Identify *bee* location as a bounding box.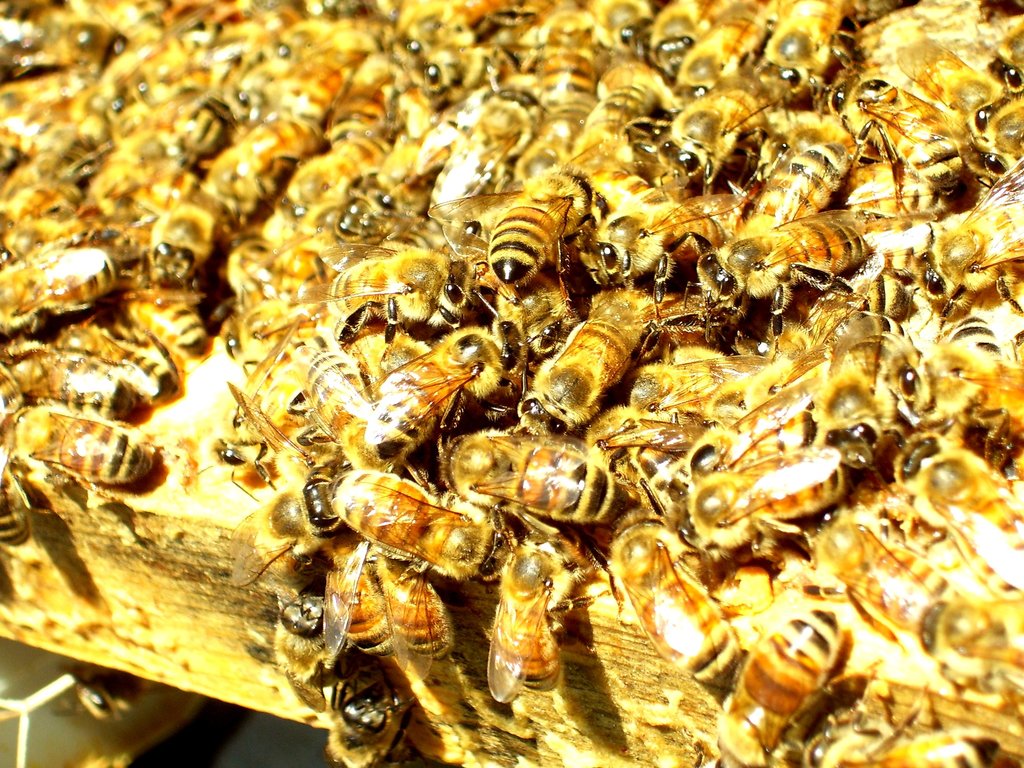
<bbox>694, 200, 887, 326</bbox>.
